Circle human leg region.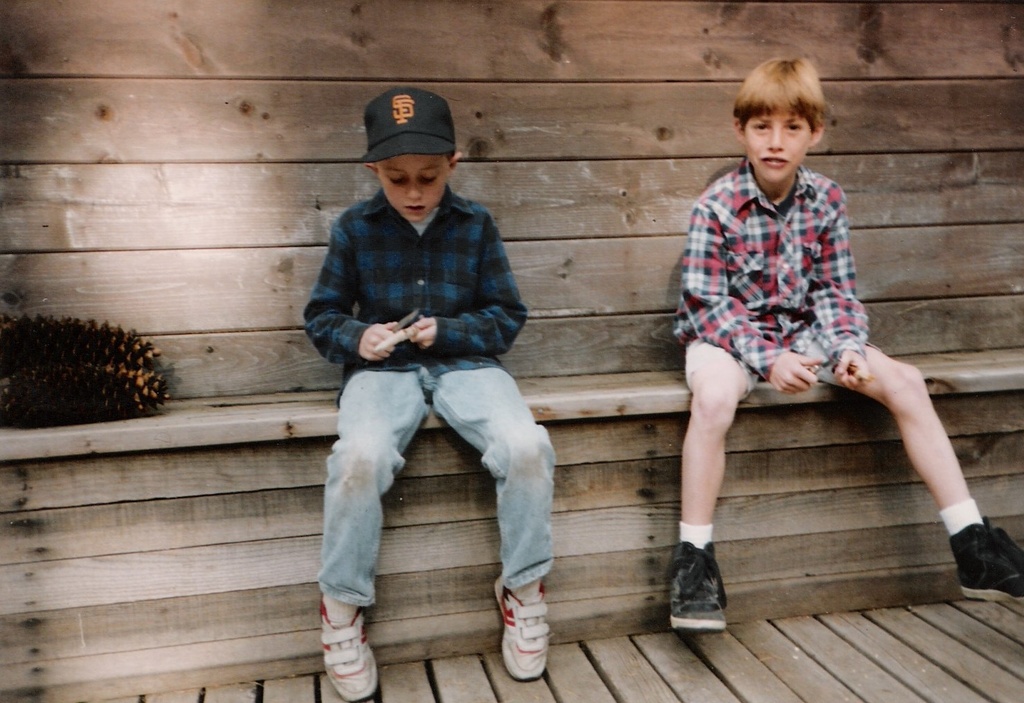
Region: 664:335:750:635.
